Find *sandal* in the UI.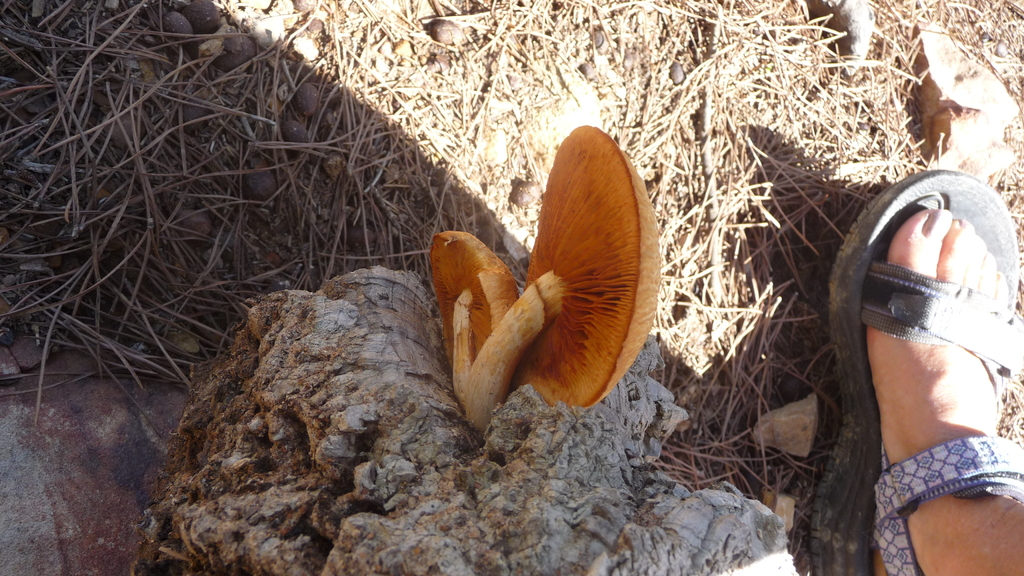
UI element at (840, 147, 1016, 533).
